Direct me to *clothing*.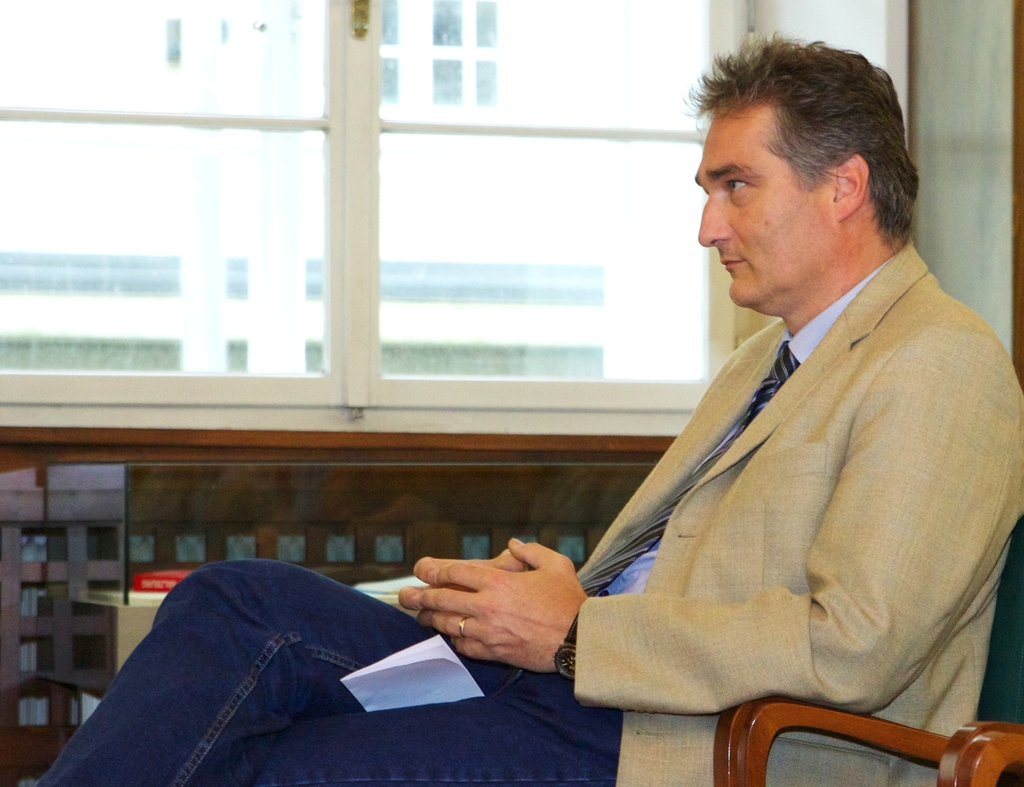
Direction: {"left": 28, "top": 578, "right": 629, "bottom": 786}.
